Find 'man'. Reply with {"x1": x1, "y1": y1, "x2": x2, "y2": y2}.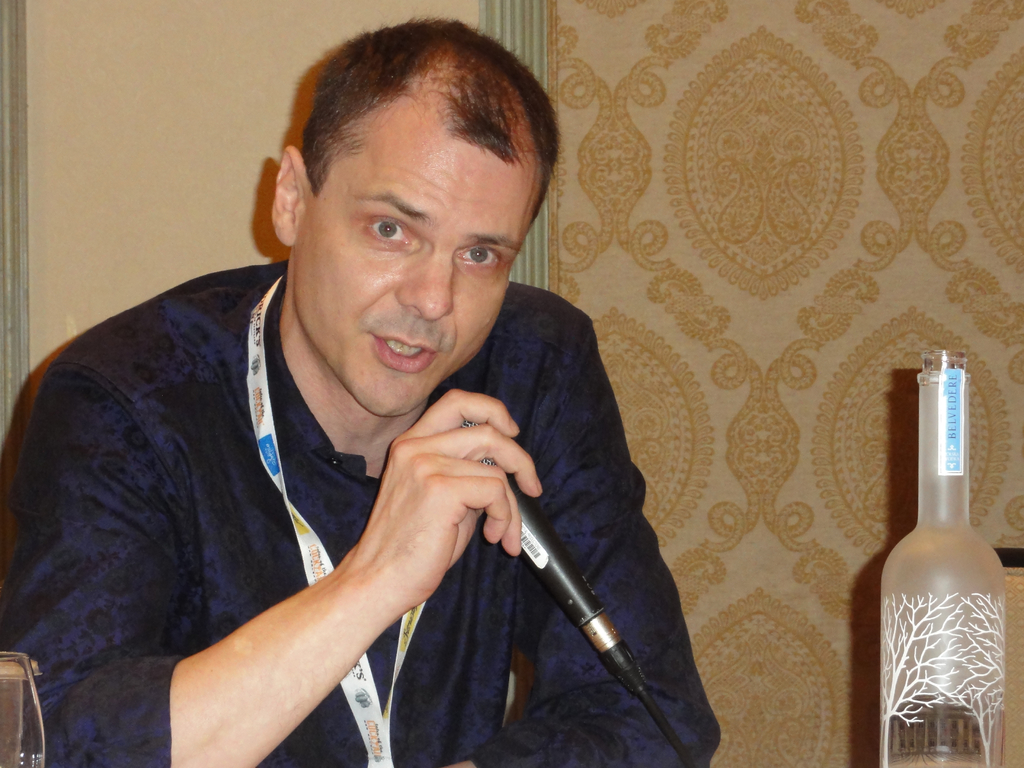
{"x1": 47, "y1": 48, "x2": 691, "y2": 766}.
